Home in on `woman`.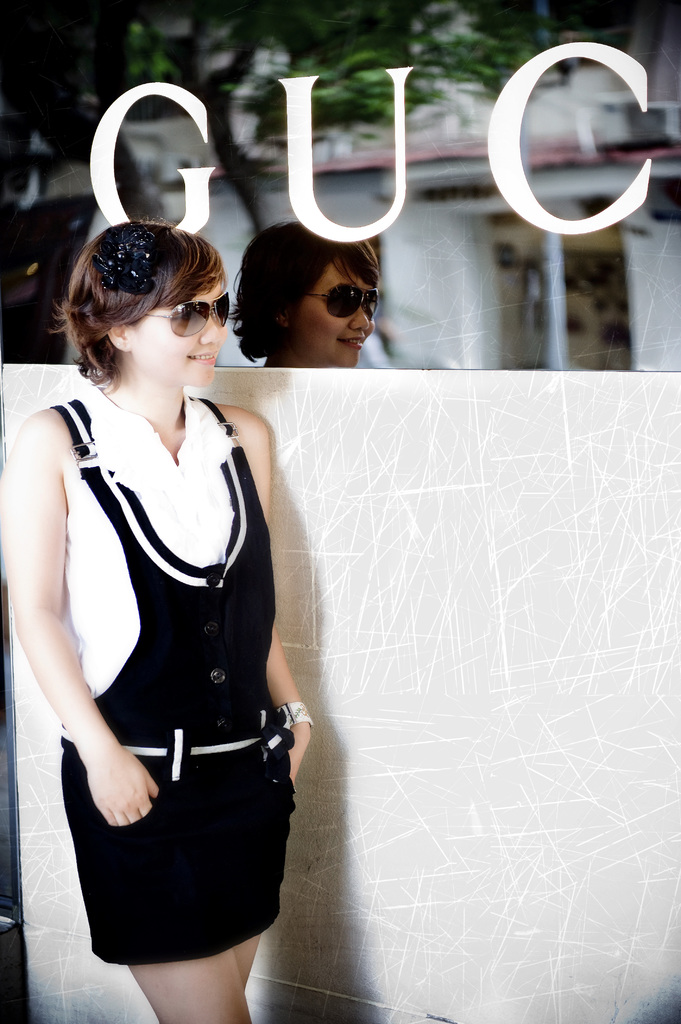
Homed in at select_region(7, 227, 326, 1023).
